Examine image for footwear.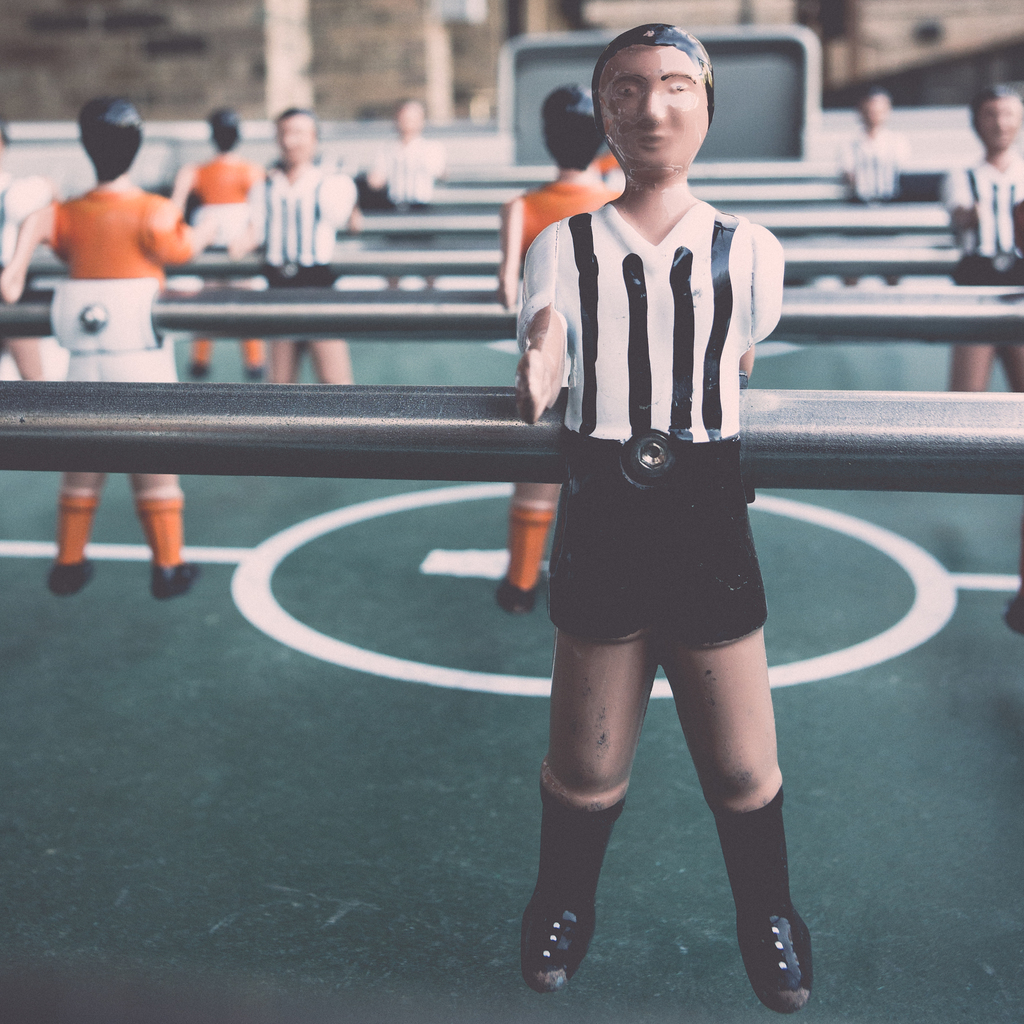
Examination result: locate(735, 844, 819, 1012).
